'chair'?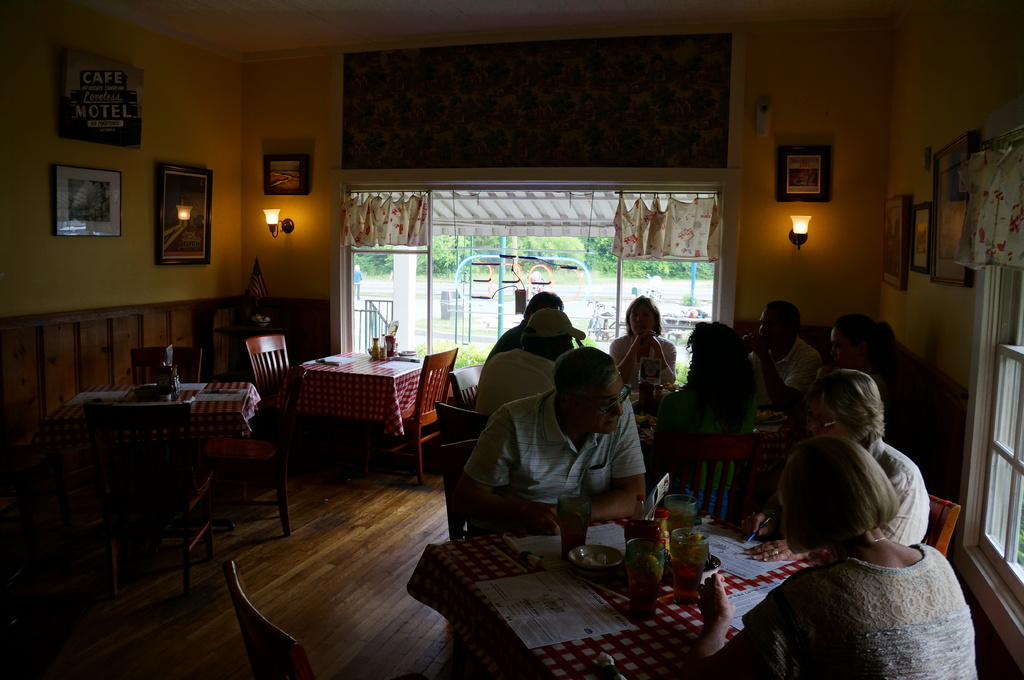
locate(676, 437, 753, 525)
